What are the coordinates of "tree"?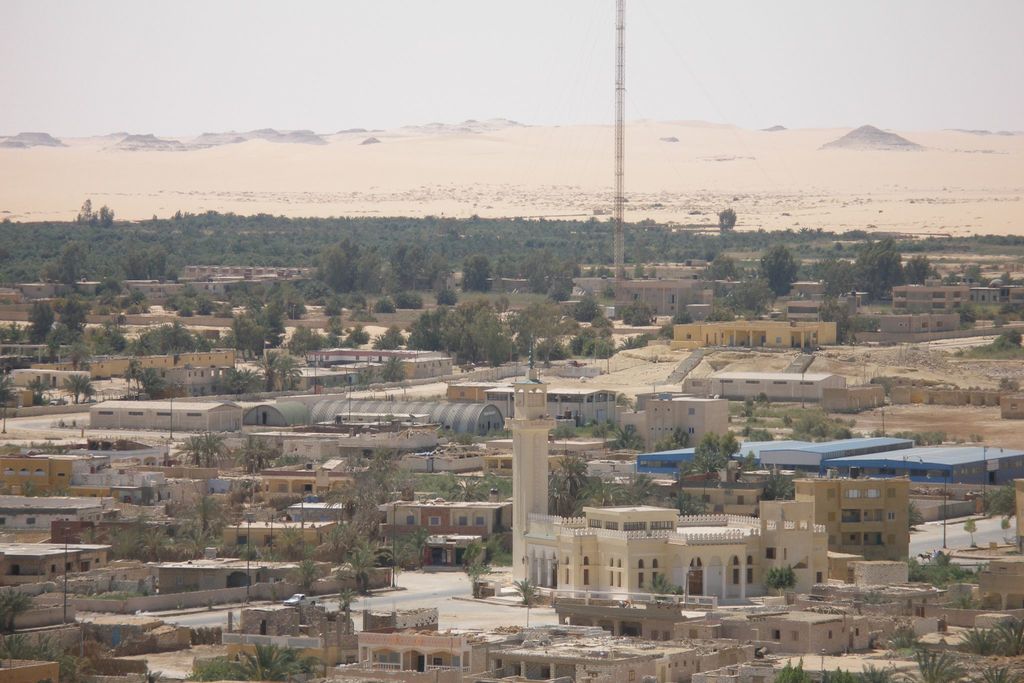
bbox=(212, 310, 279, 345).
